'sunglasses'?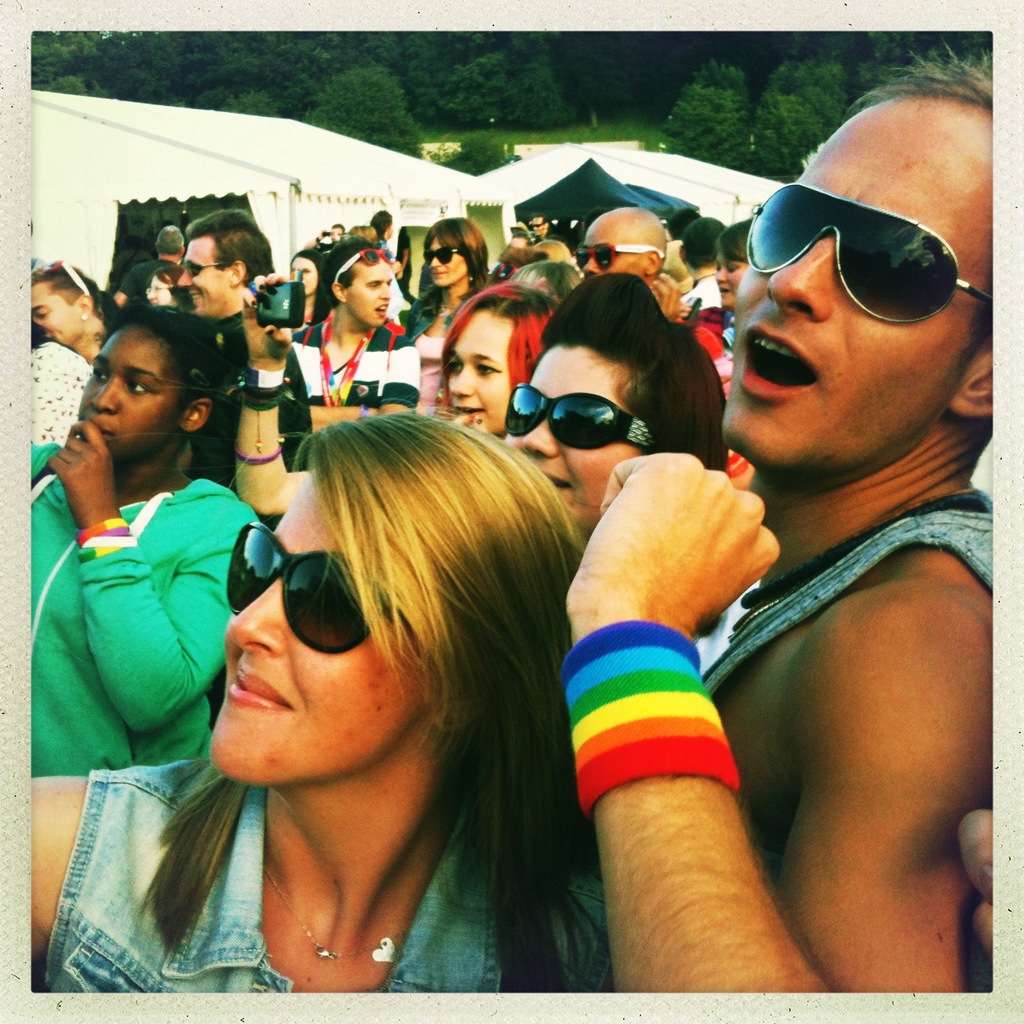
BBox(751, 182, 991, 322)
